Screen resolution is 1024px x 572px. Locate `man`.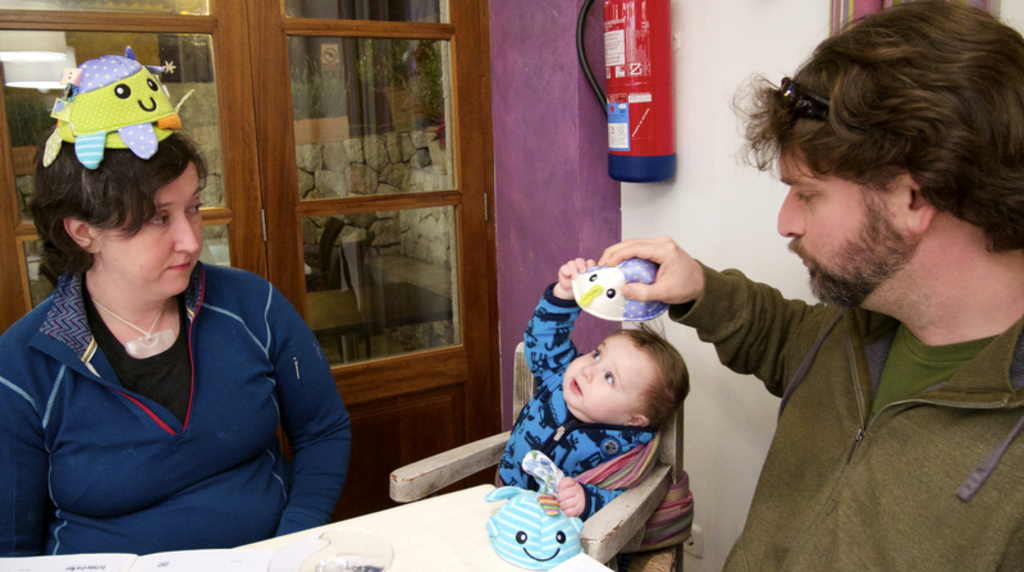
crop(599, 0, 1023, 571).
